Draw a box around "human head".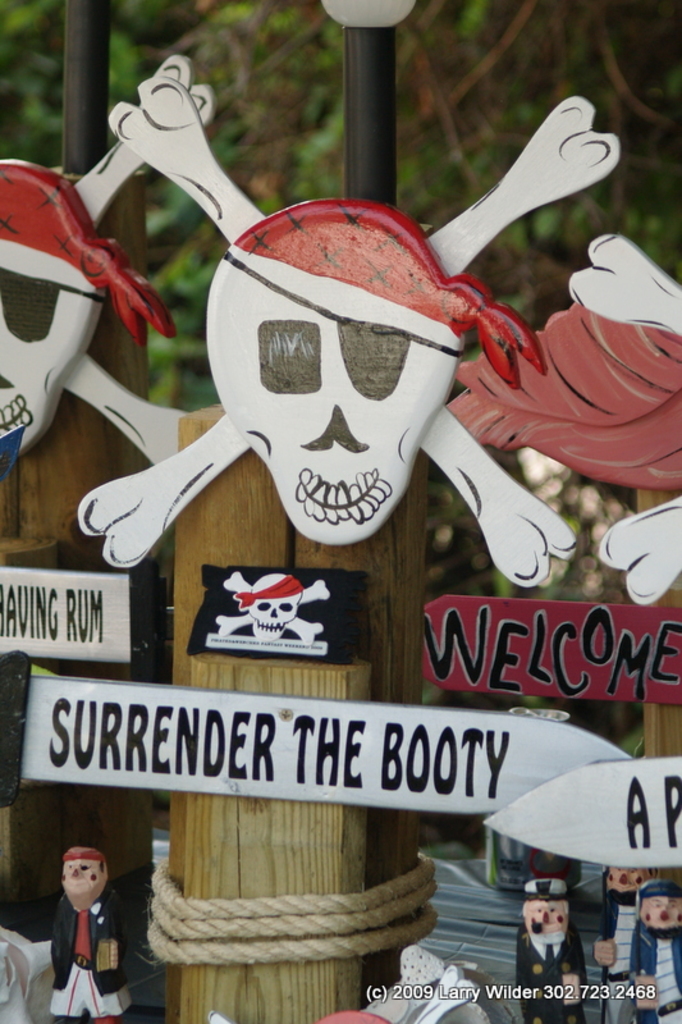
bbox=(636, 881, 681, 934).
